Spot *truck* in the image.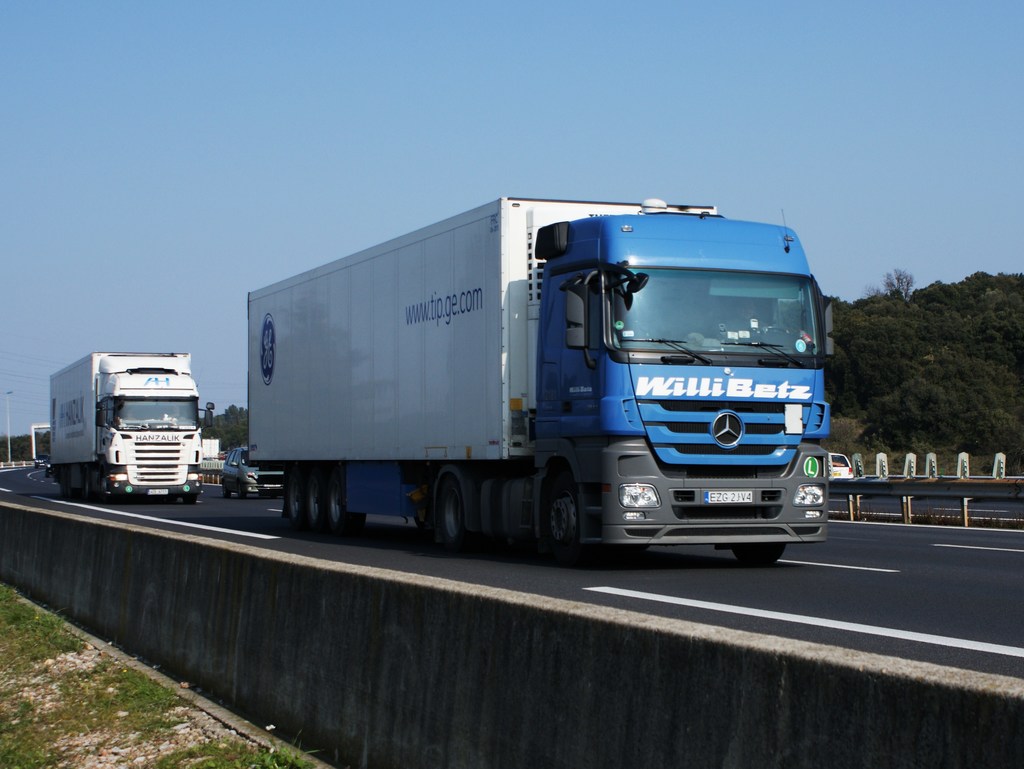
*truck* found at <bbox>212, 180, 854, 563</bbox>.
